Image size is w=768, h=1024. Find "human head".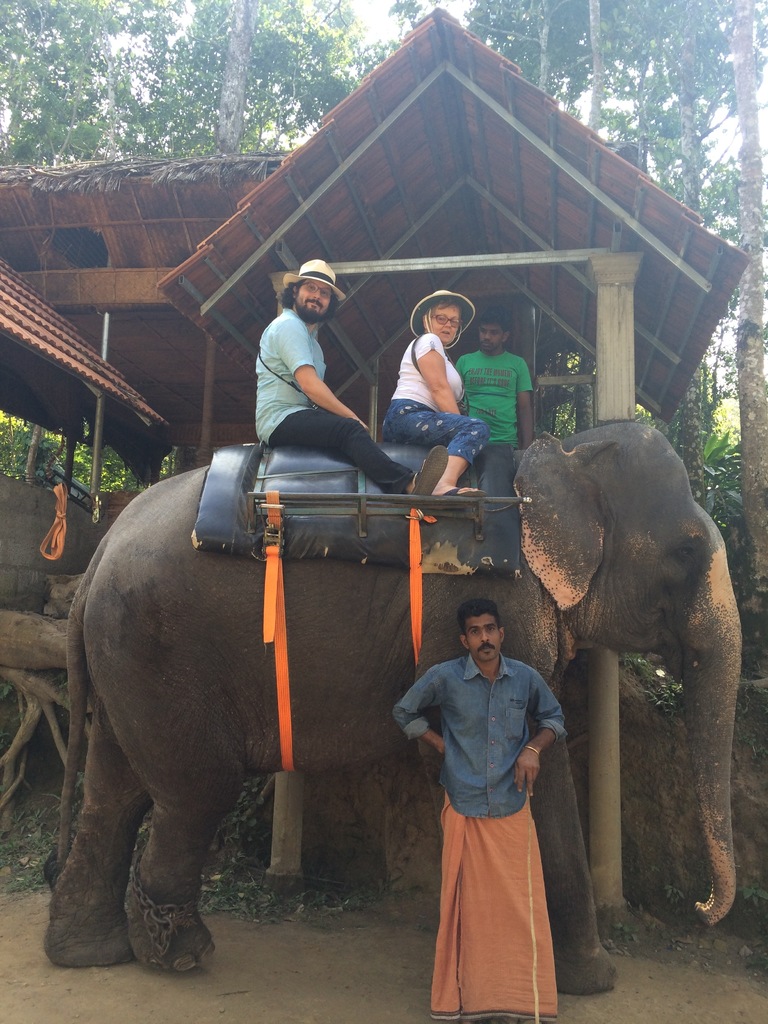
box(293, 260, 335, 319).
